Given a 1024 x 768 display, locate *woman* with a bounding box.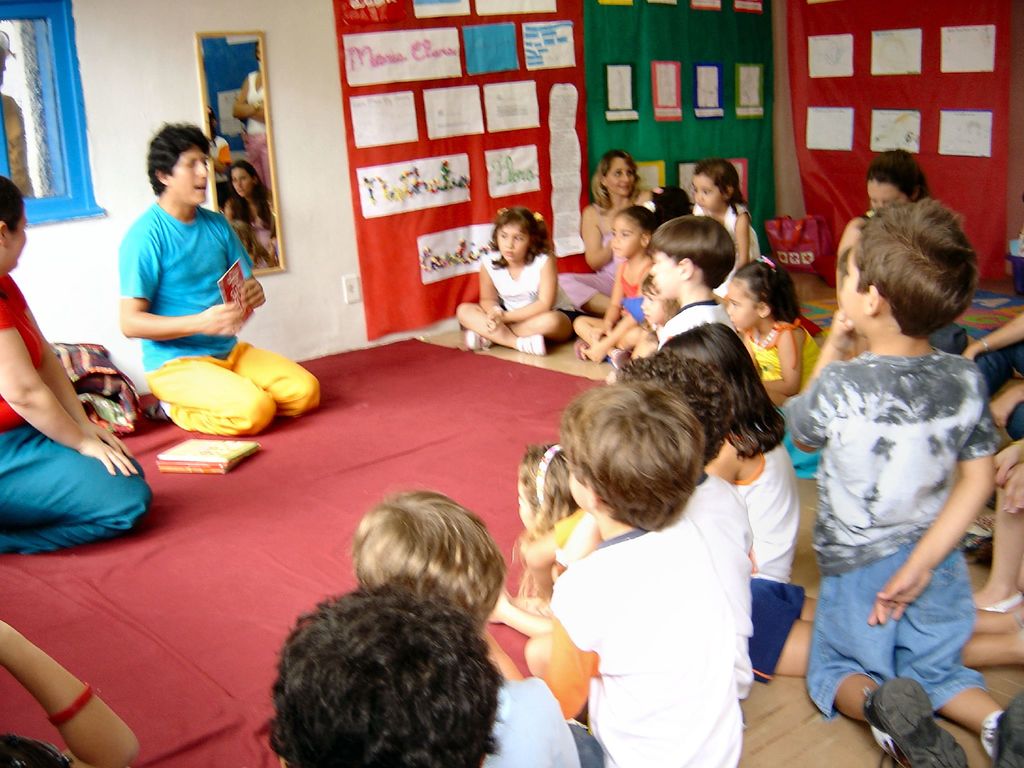
Located: <box>556,148,652,316</box>.
